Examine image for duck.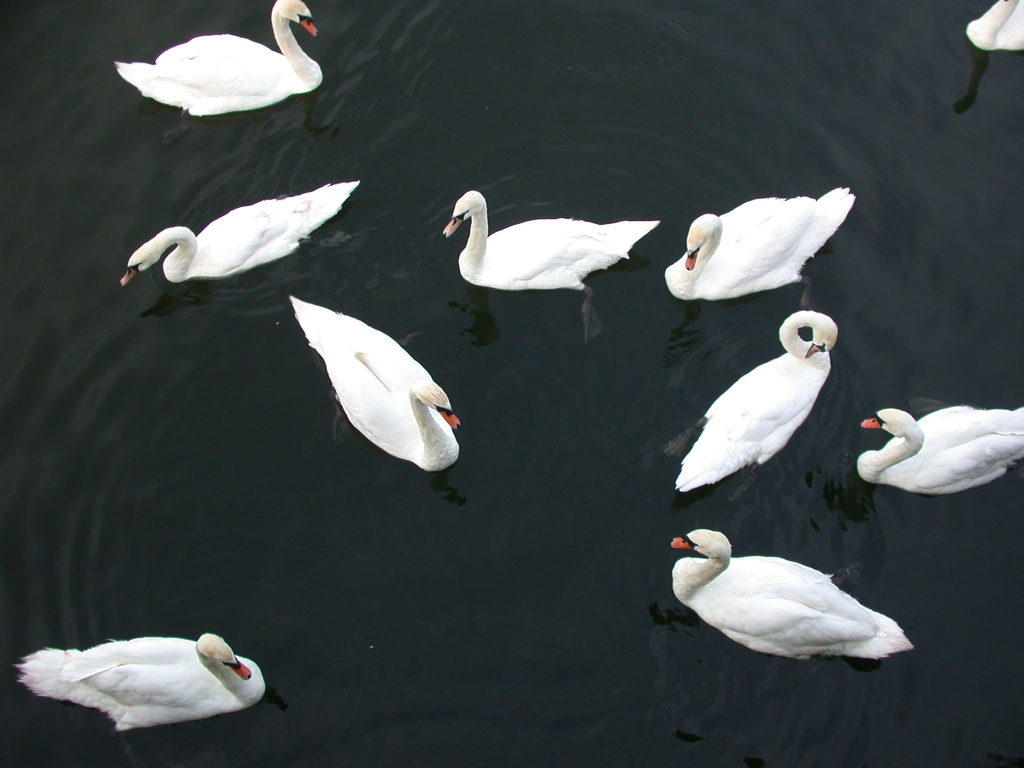
Examination result: pyautogui.locateOnScreen(15, 623, 269, 730).
